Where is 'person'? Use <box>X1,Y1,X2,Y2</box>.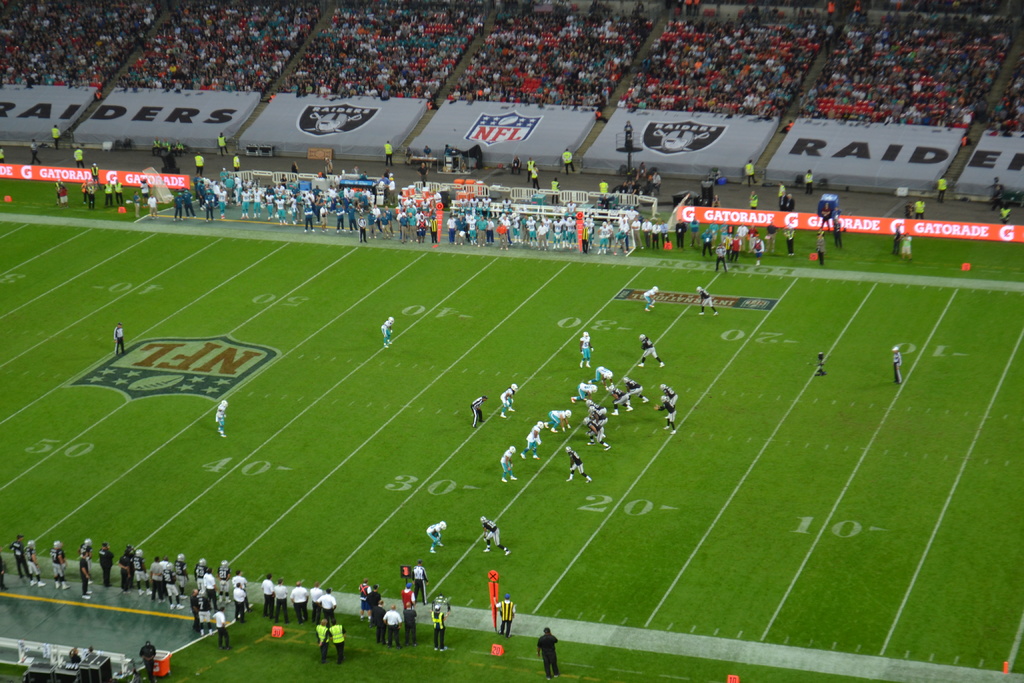
<box>588,406,607,424</box>.
